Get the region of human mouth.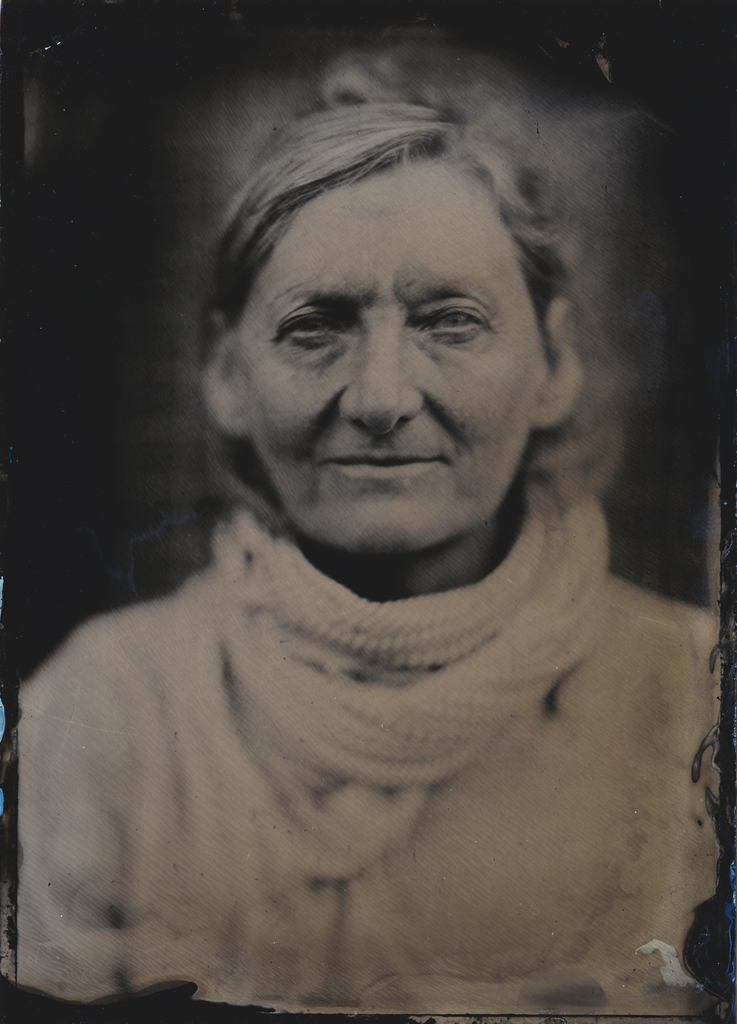
locate(319, 450, 441, 481).
